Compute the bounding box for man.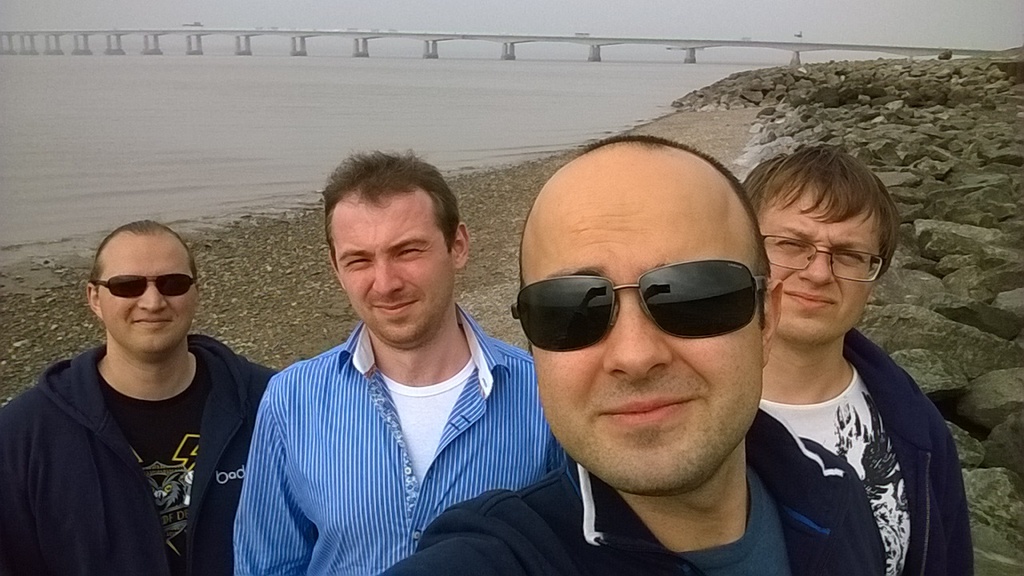
detection(739, 144, 973, 575).
